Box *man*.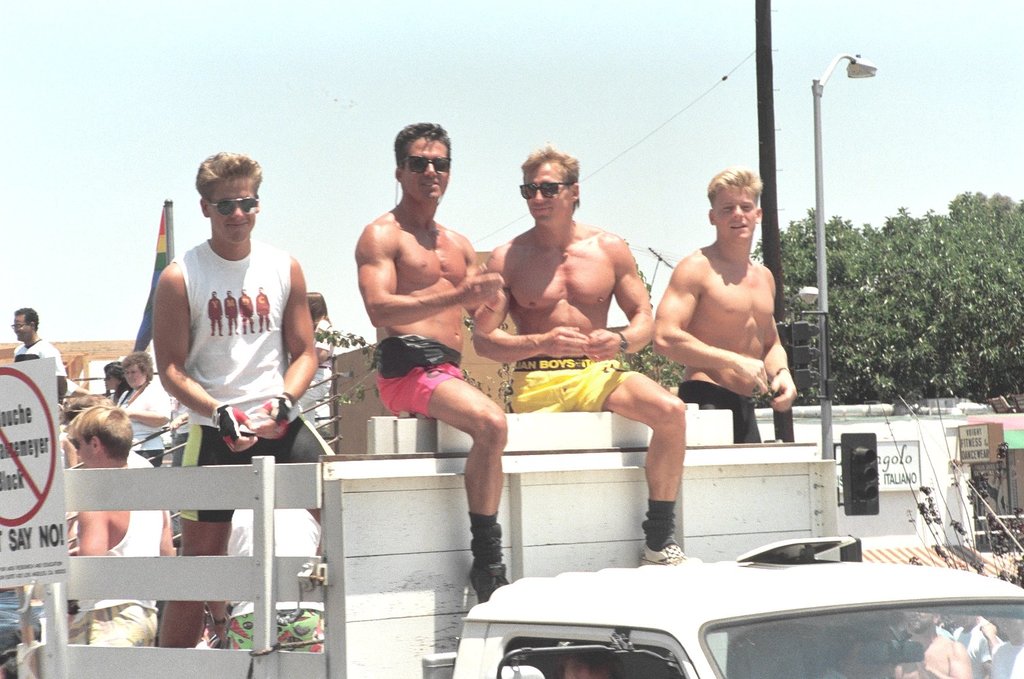
{"left": 0, "top": 311, "right": 71, "bottom": 404}.
